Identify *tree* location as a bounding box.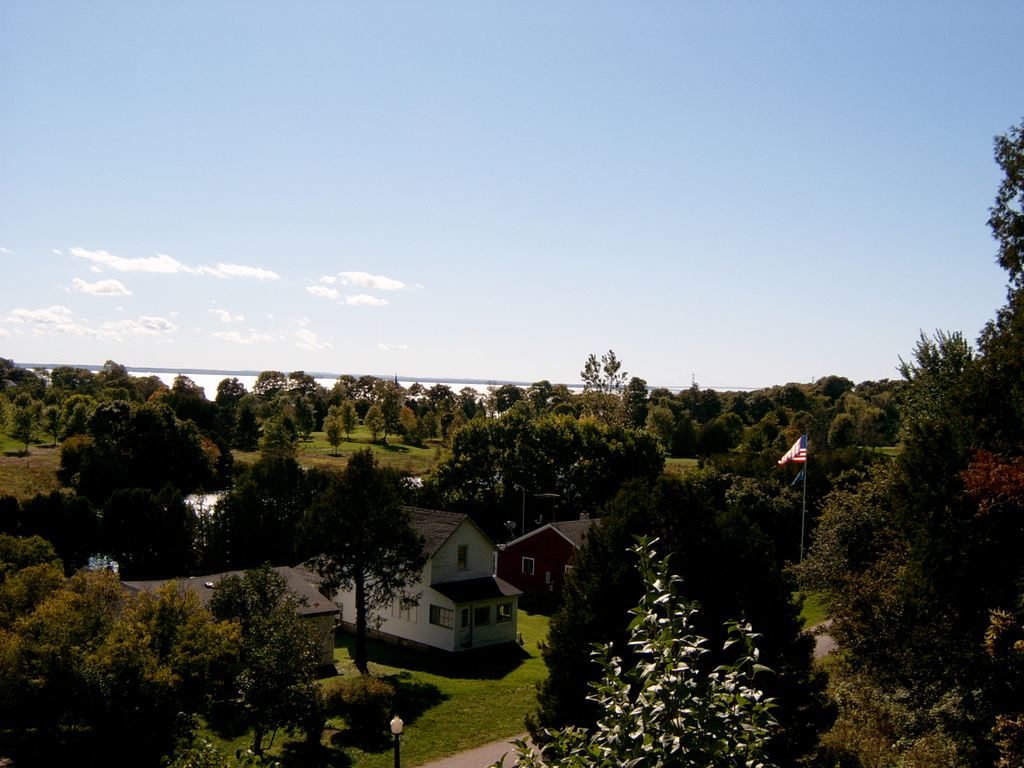
304,440,437,664.
